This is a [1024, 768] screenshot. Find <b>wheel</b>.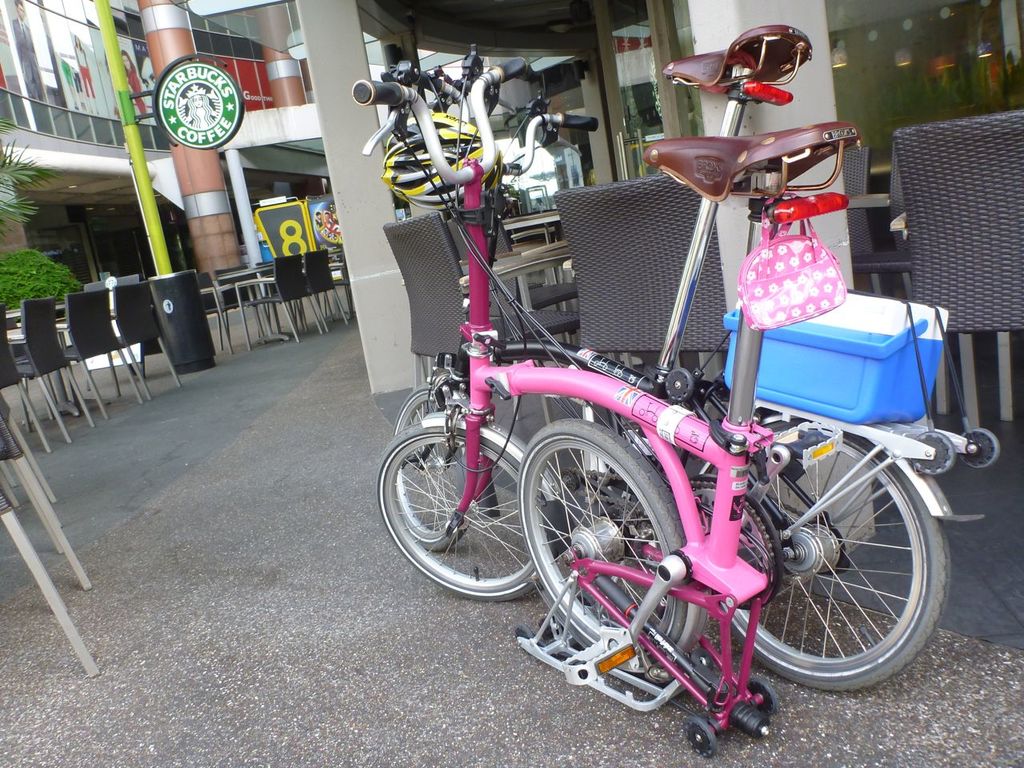
Bounding box: Rect(393, 385, 485, 543).
